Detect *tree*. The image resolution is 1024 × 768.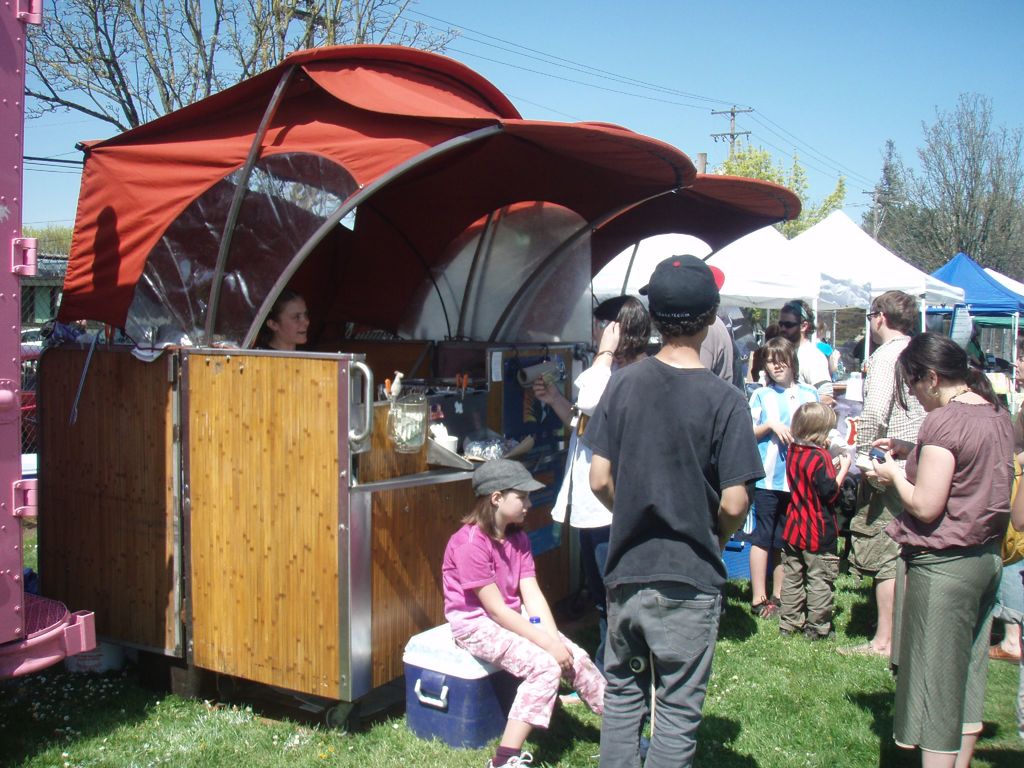
select_region(20, 0, 472, 179).
